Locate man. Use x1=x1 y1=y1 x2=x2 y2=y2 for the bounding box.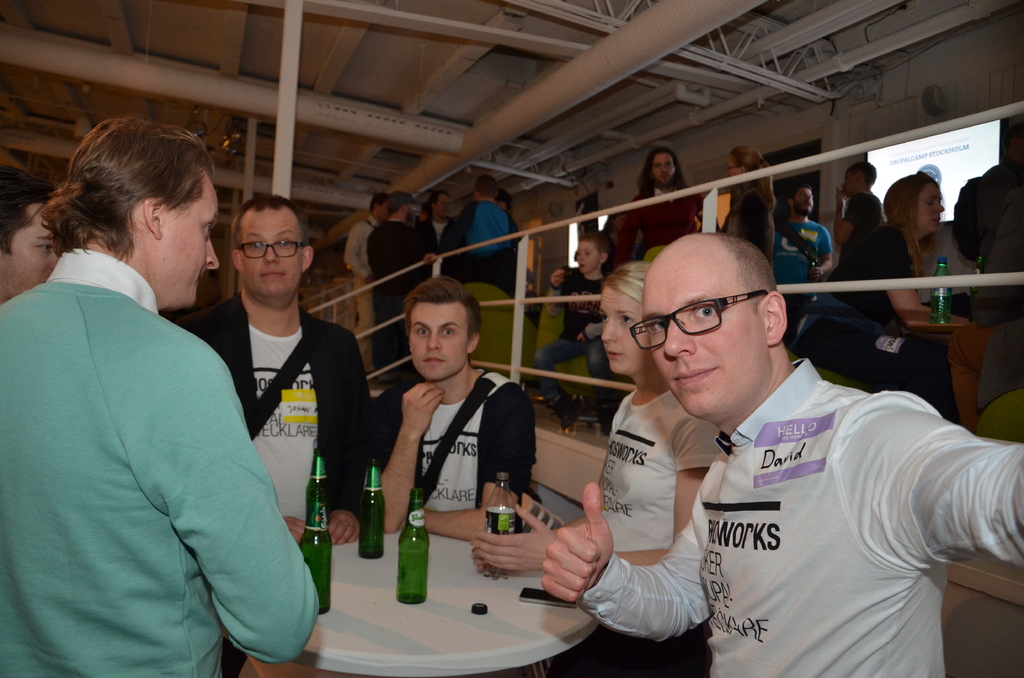
x1=172 y1=196 x2=372 y2=677.
